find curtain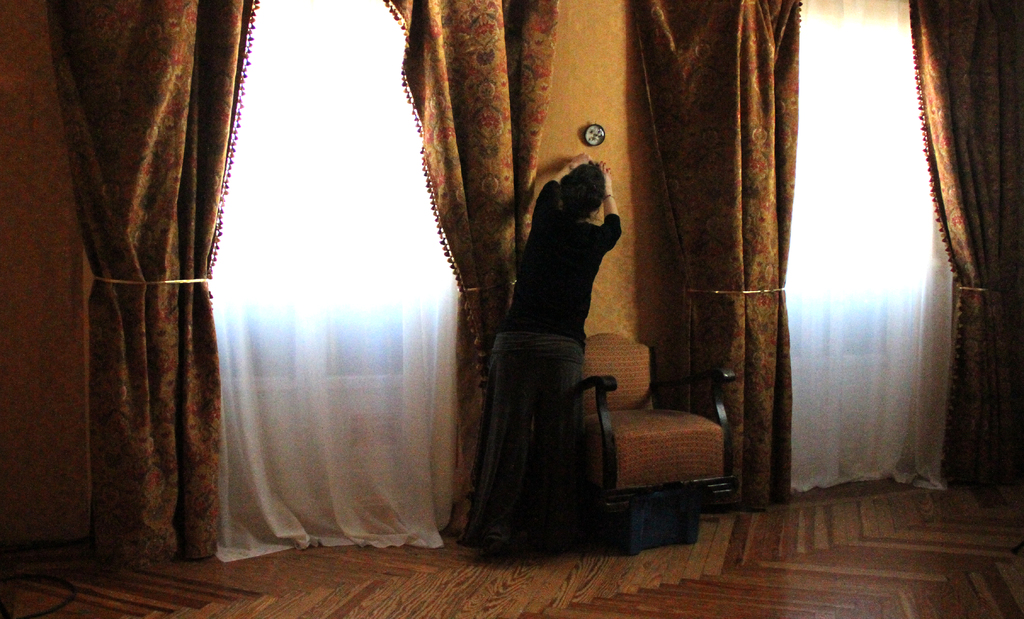
box(53, 0, 659, 605)
